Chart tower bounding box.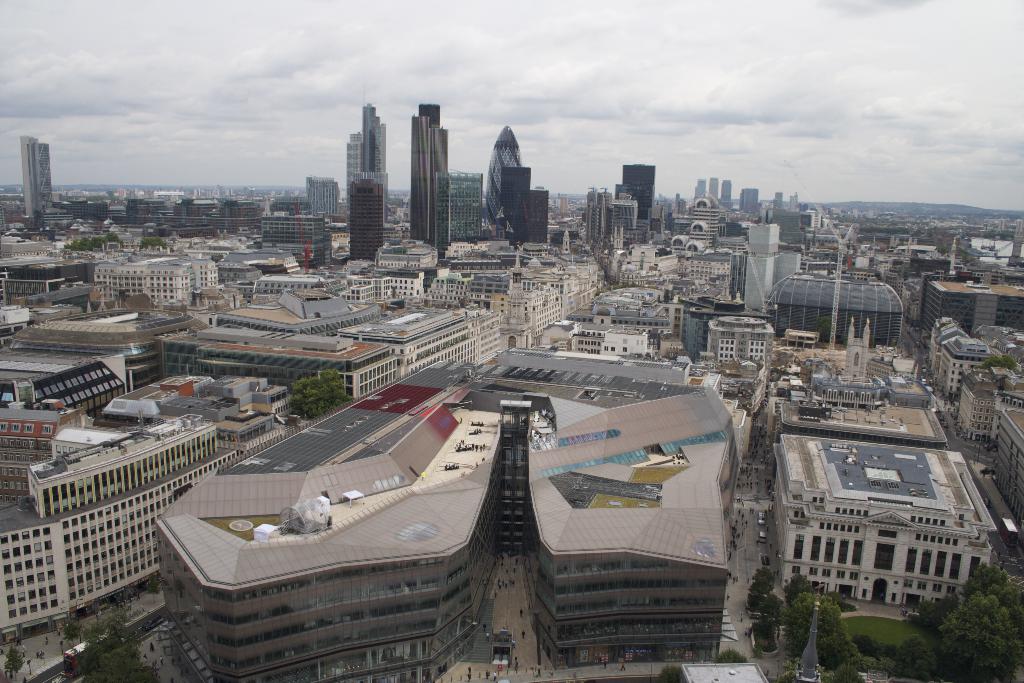
Charted: [x1=500, y1=169, x2=529, y2=234].
